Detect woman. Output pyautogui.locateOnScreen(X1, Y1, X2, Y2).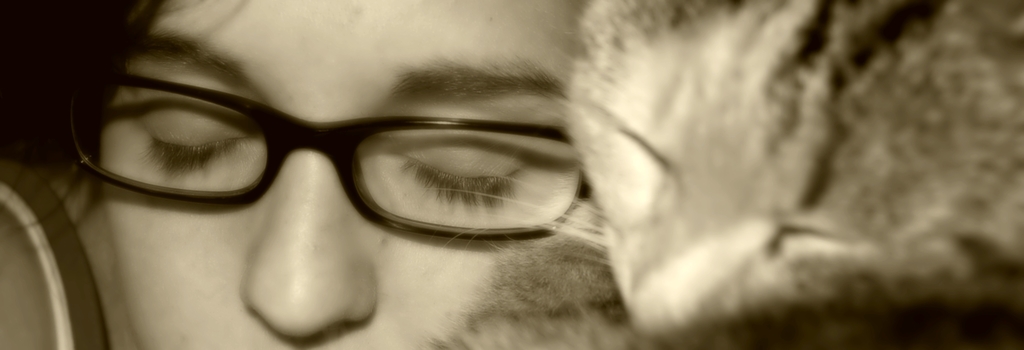
pyautogui.locateOnScreen(0, 0, 589, 349).
